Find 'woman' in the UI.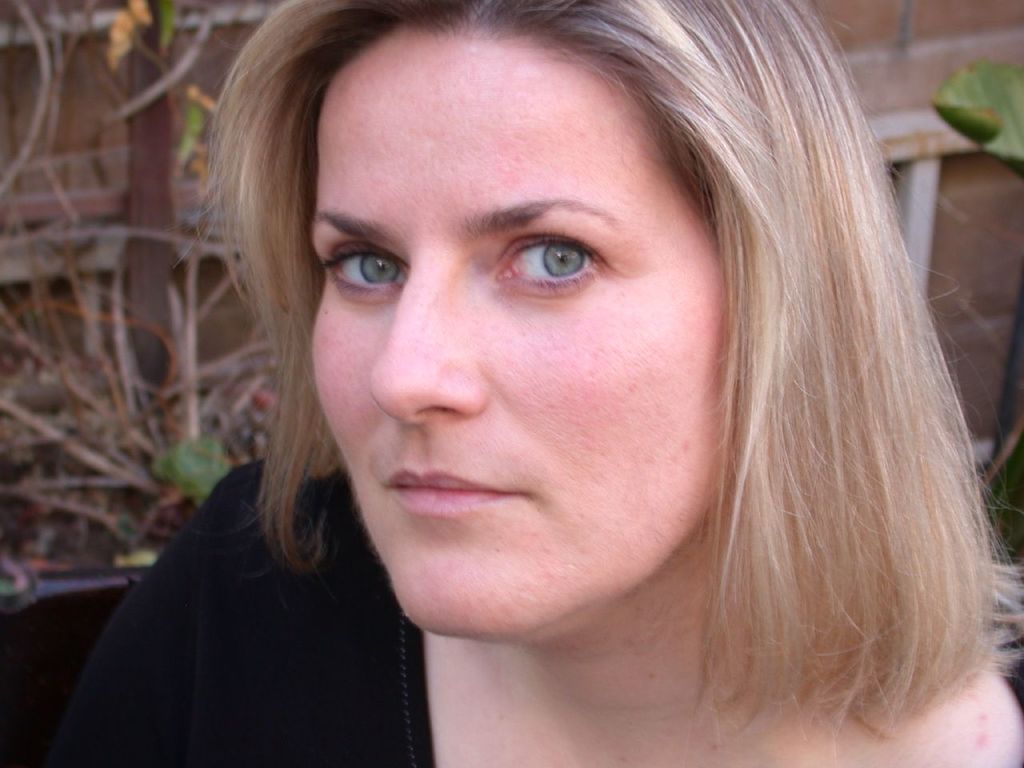
UI element at 64/0/1023/767.
